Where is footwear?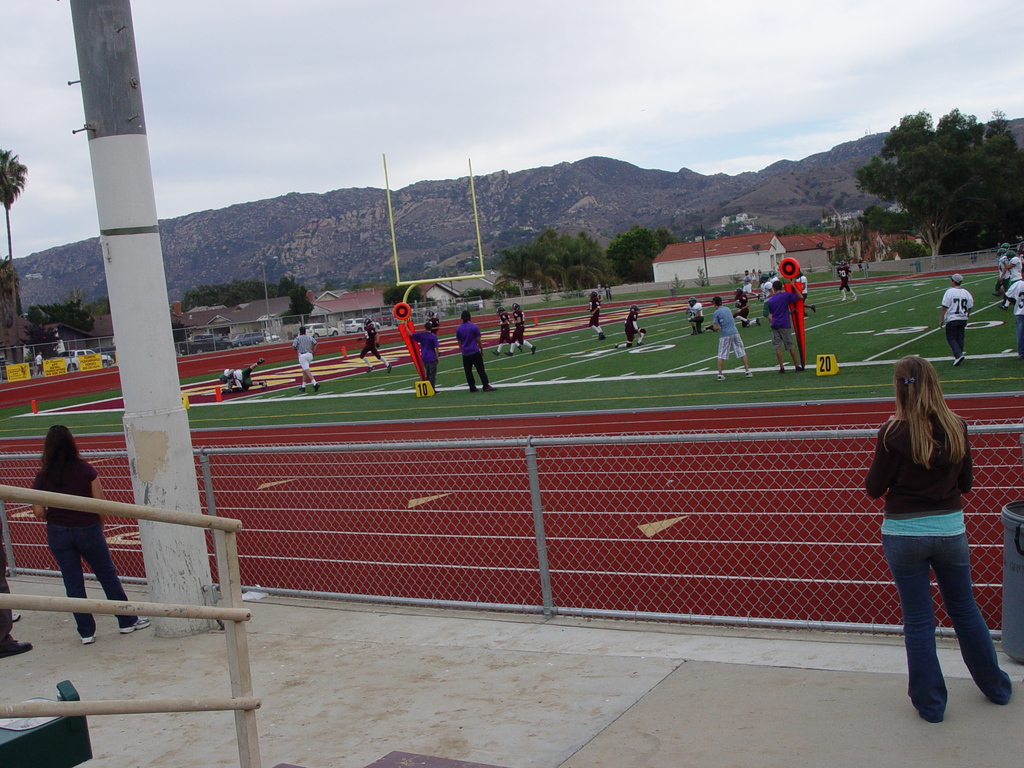
<box>714,372,726,380</box>.
